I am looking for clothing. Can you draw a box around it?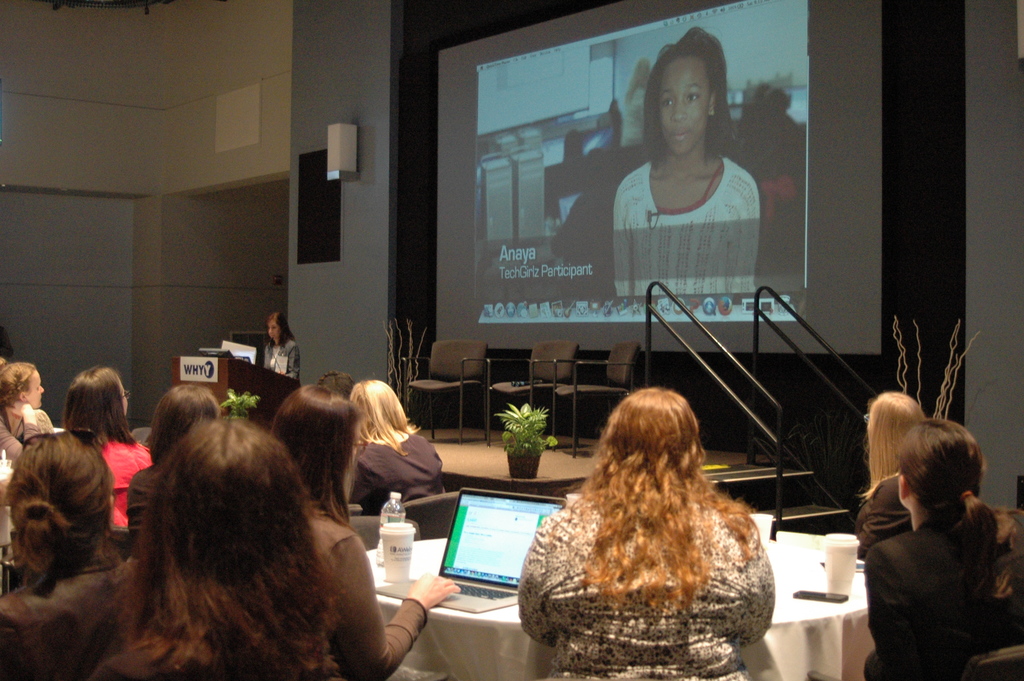
Sure, the bounding box is 263:331:296:387.
